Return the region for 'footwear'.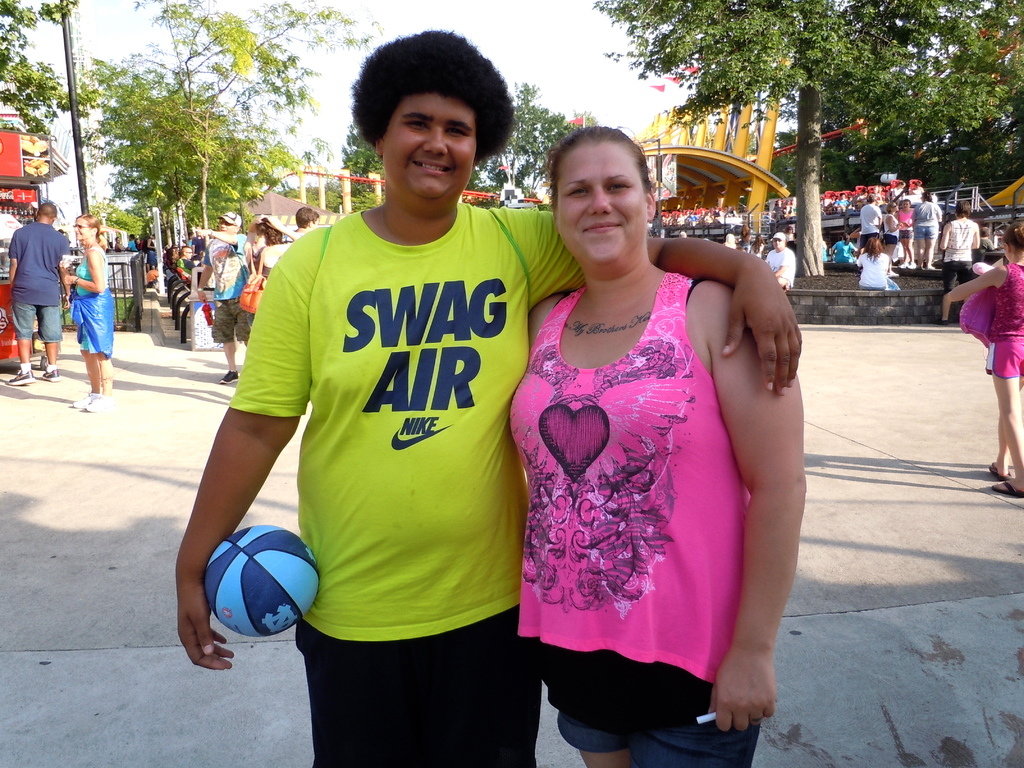
box=[991, 480, 1023, 497].
